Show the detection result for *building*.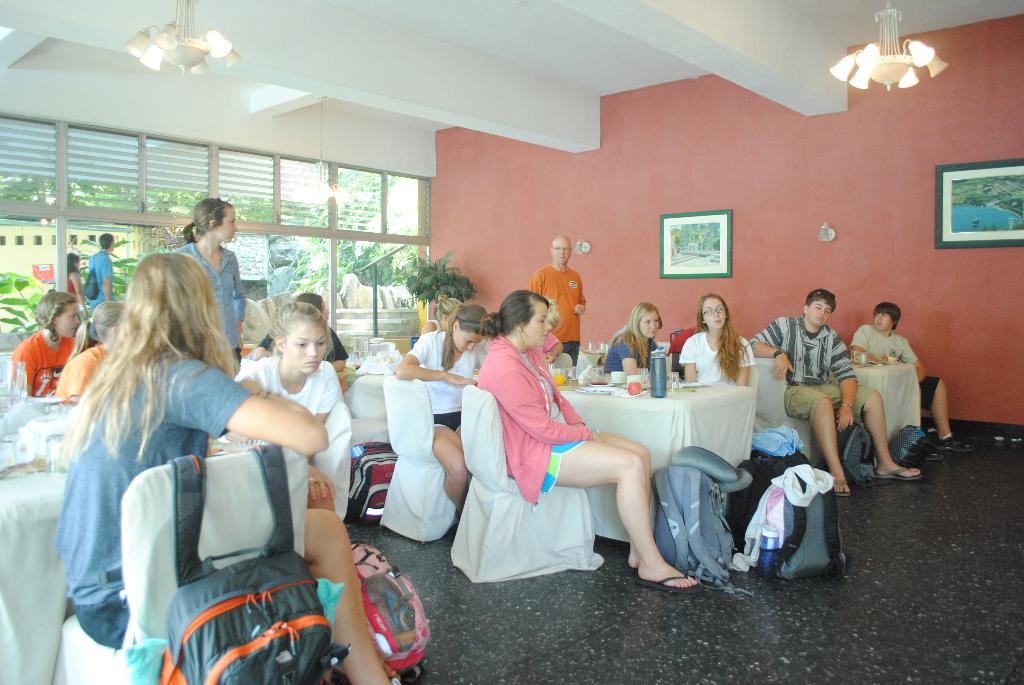
pyautogui.locateOnScreen(0, 0, 1023, 684).
